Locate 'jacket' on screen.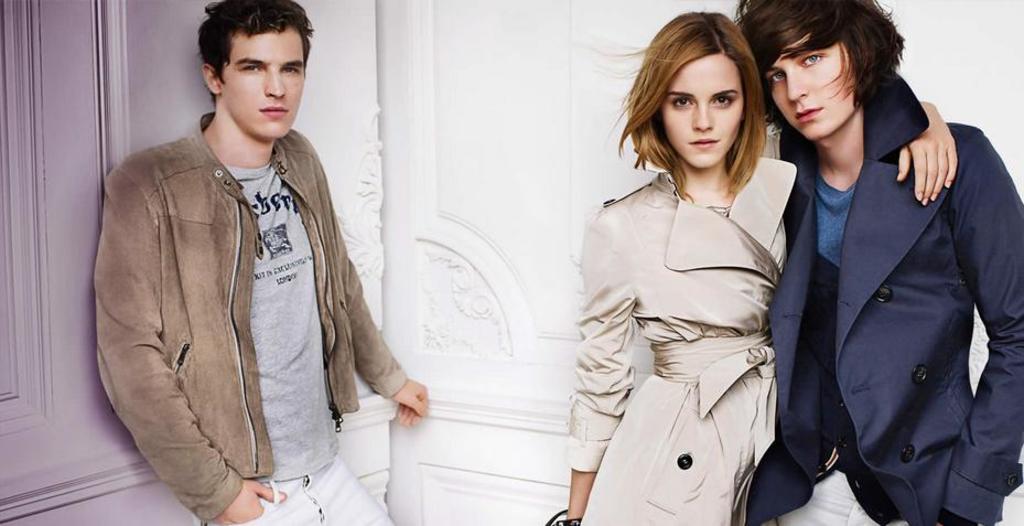
On screen at 90/108/413/524.
